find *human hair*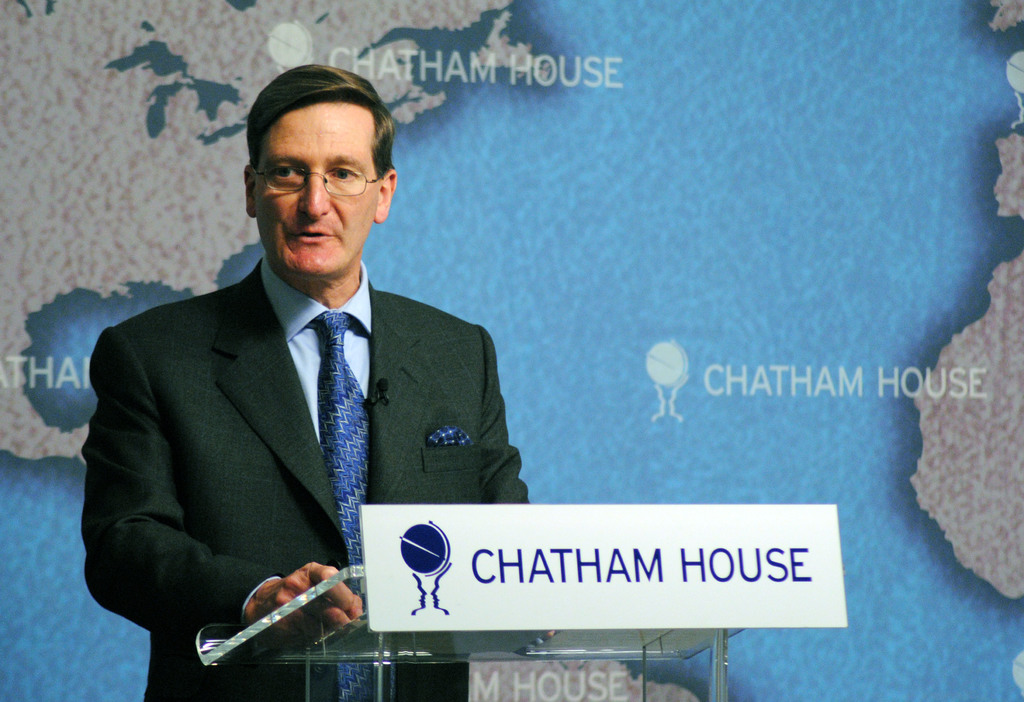
<region>241, 76, 380, 195</region>
